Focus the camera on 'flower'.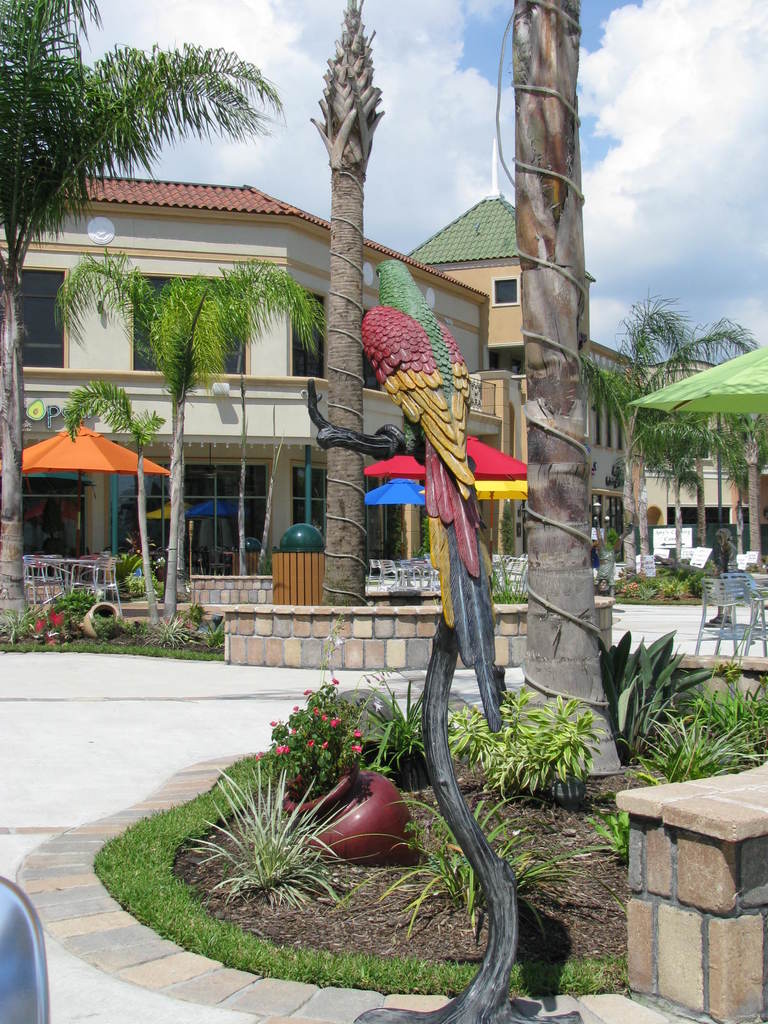
Focus region: box=[354, 729, 361, 736].
